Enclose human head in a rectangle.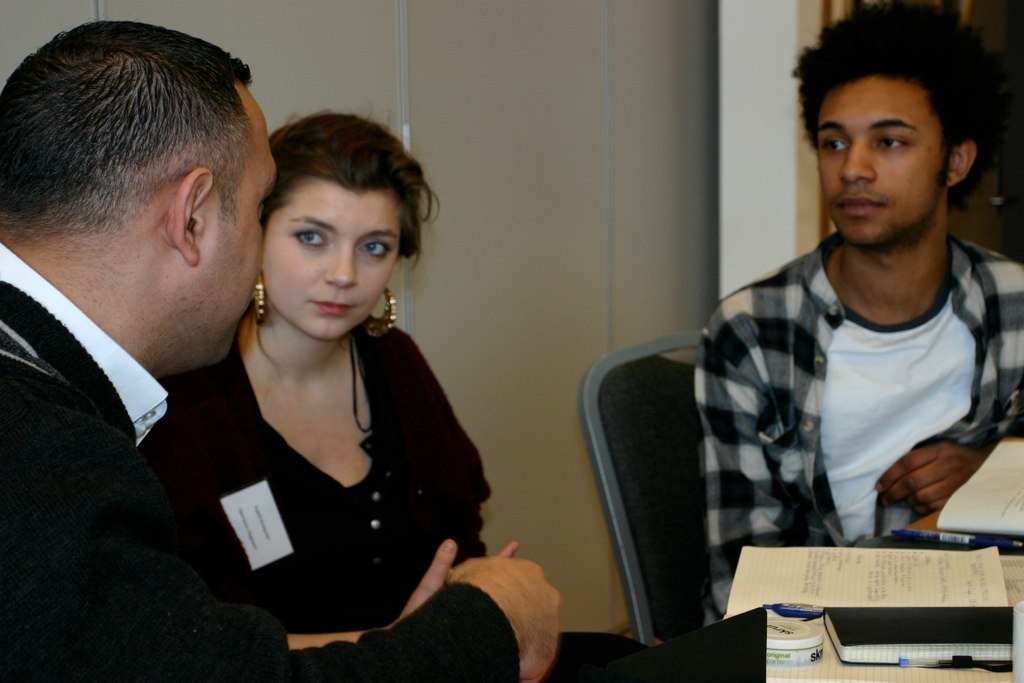
region(0, 16, 277, 361).
